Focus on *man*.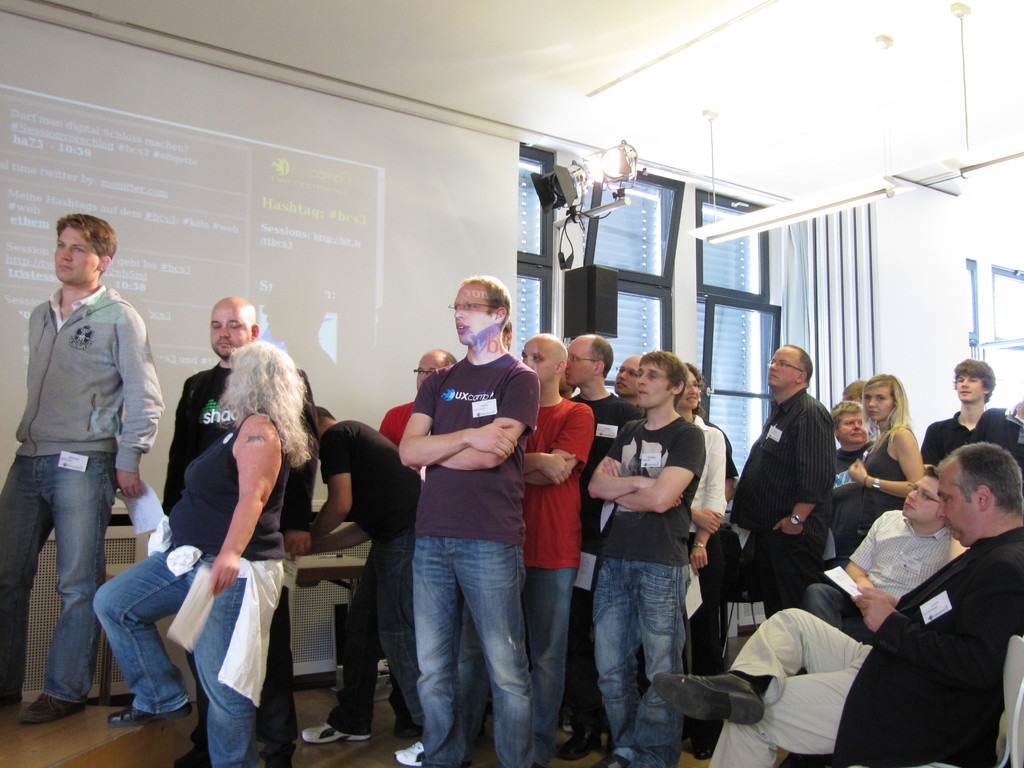
Focused at [653,440,1023,767].
